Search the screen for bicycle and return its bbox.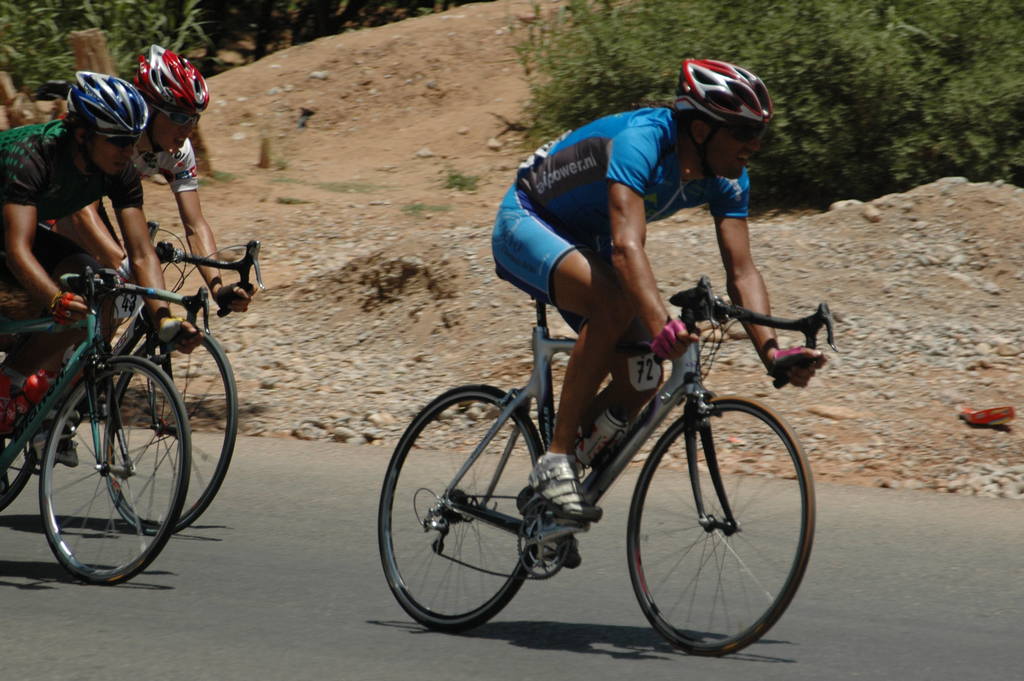
Found: 9 224 284 546.
